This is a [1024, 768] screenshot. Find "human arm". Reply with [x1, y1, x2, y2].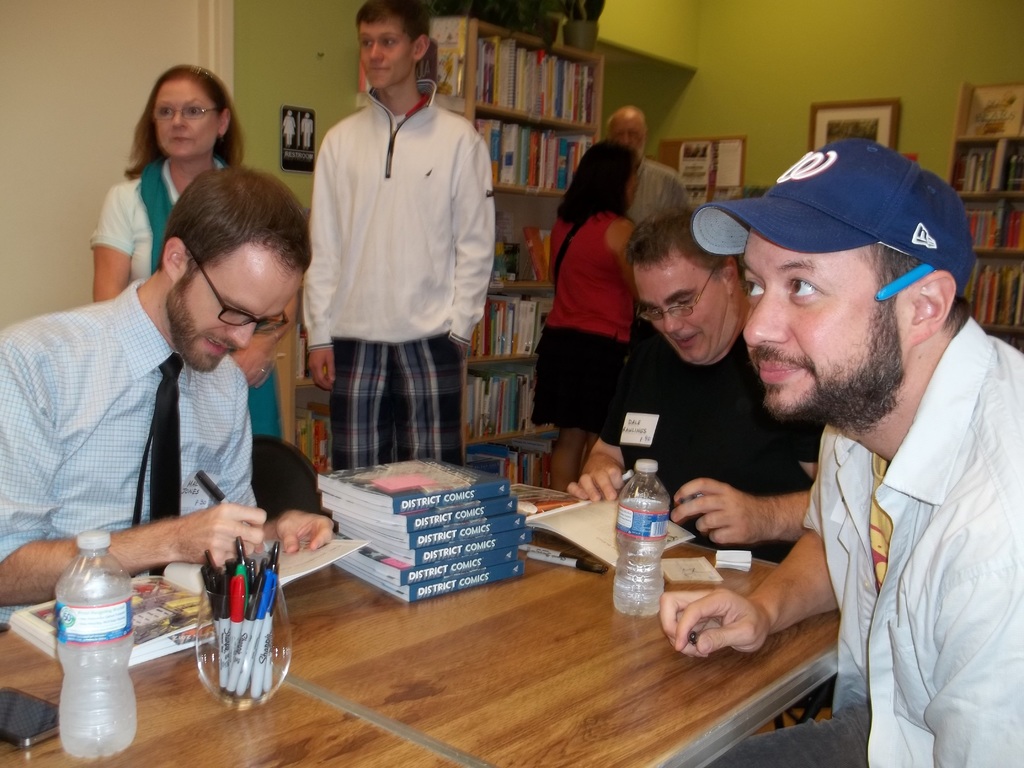
[3, 335, 260, 604].
